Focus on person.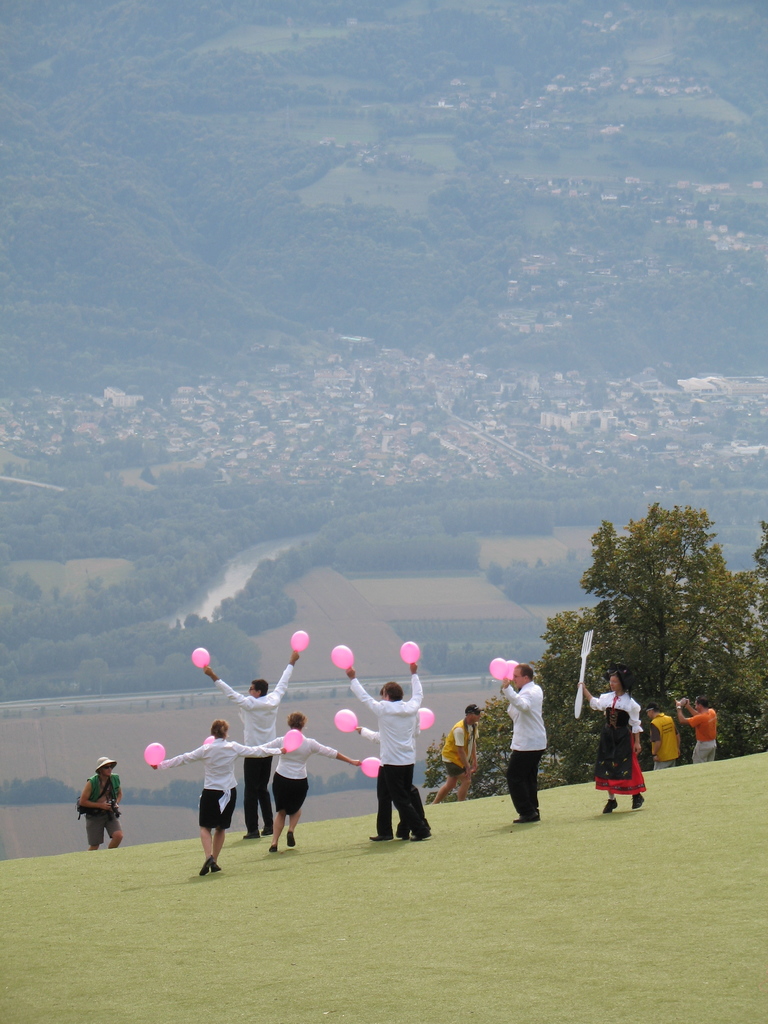
Focused at region(74, 754, 124, 852).
